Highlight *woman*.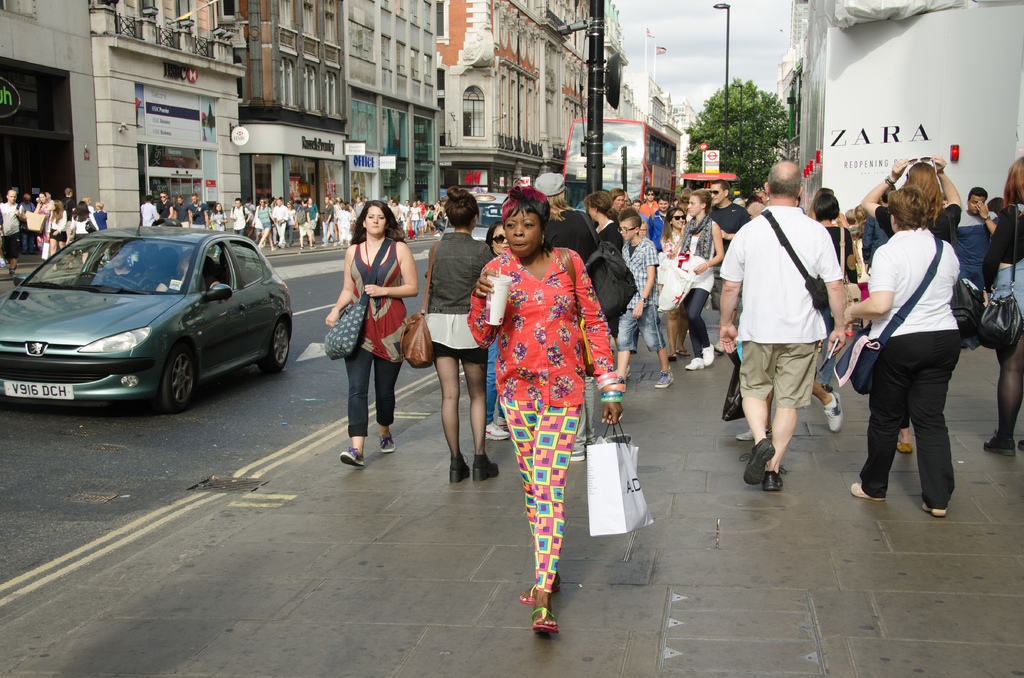
Highlighted region: 581 188 627 257.
